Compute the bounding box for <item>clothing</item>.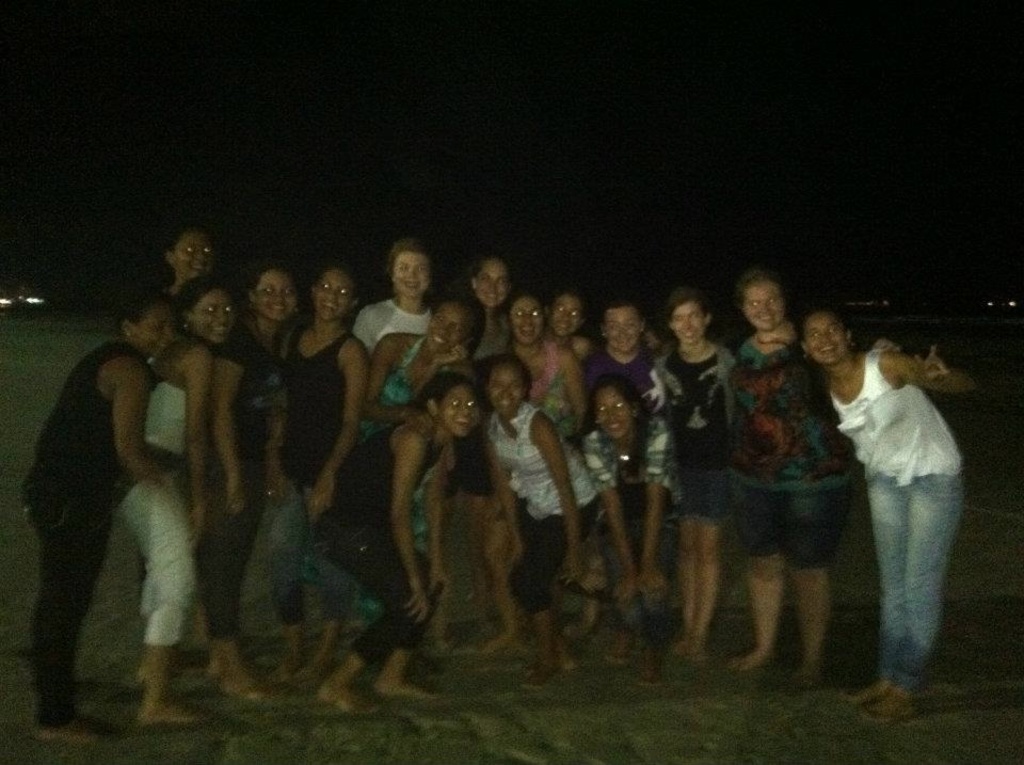
crop(524, 347, 582, 442).
